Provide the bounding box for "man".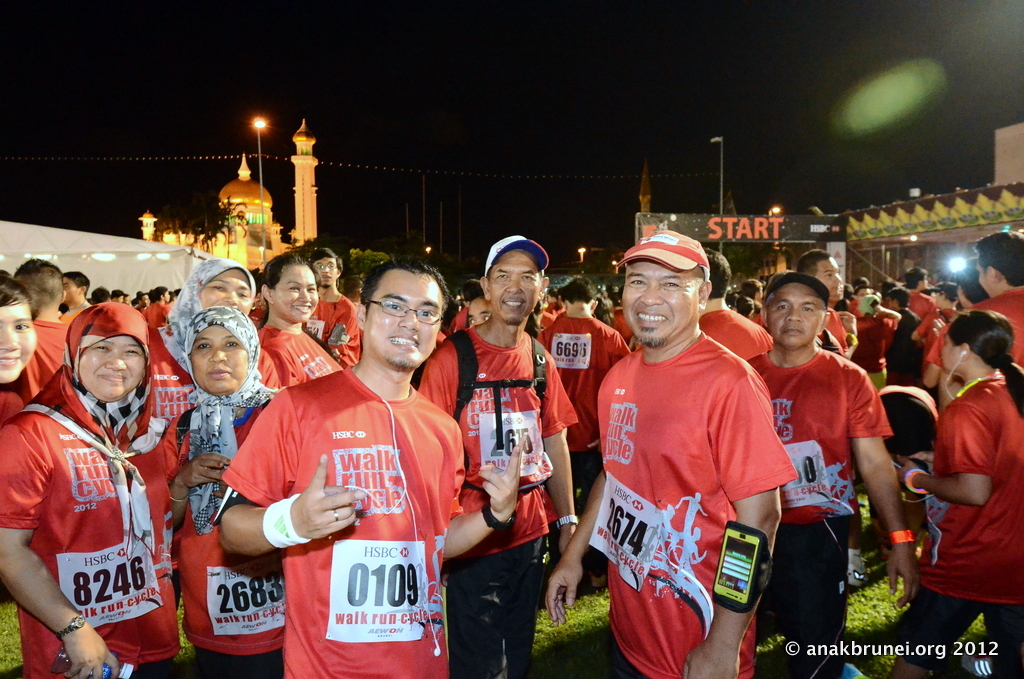
x1=460, y1=276, x2=496, y2=330.
